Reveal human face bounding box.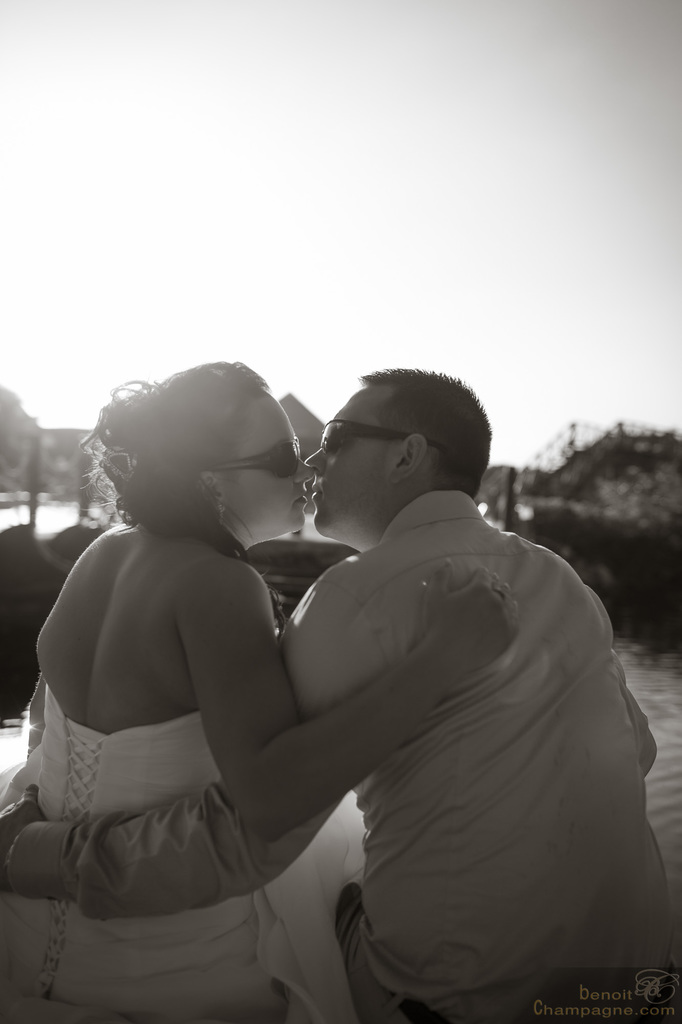
Revealed: select_region(305, 381, 394, 531).
